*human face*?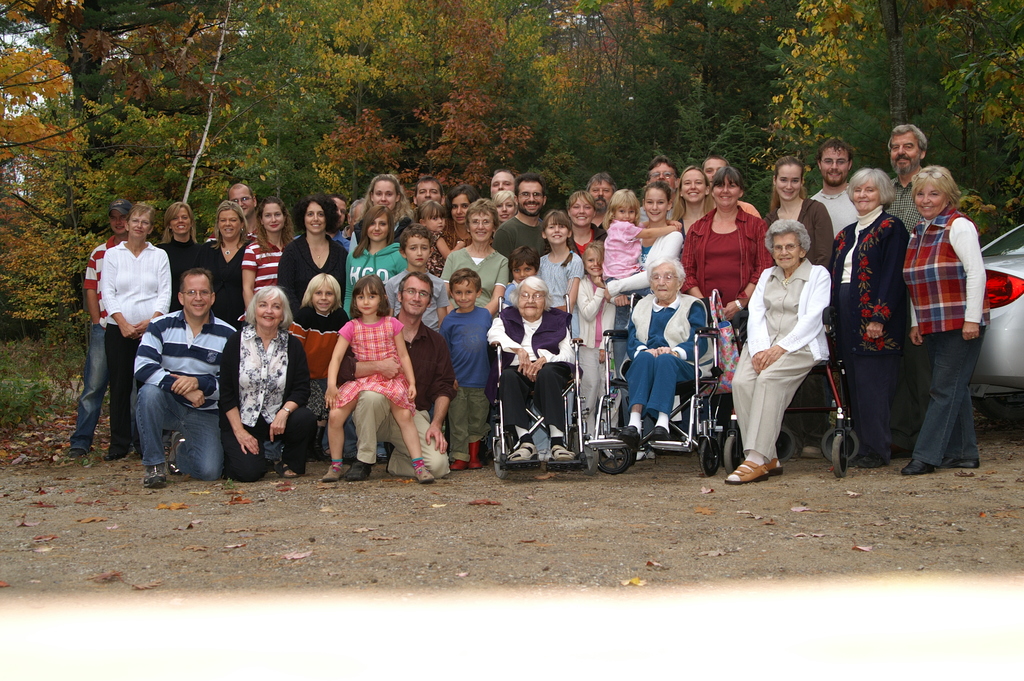
(x1=648, y1=161, x2=676, y2=189)
